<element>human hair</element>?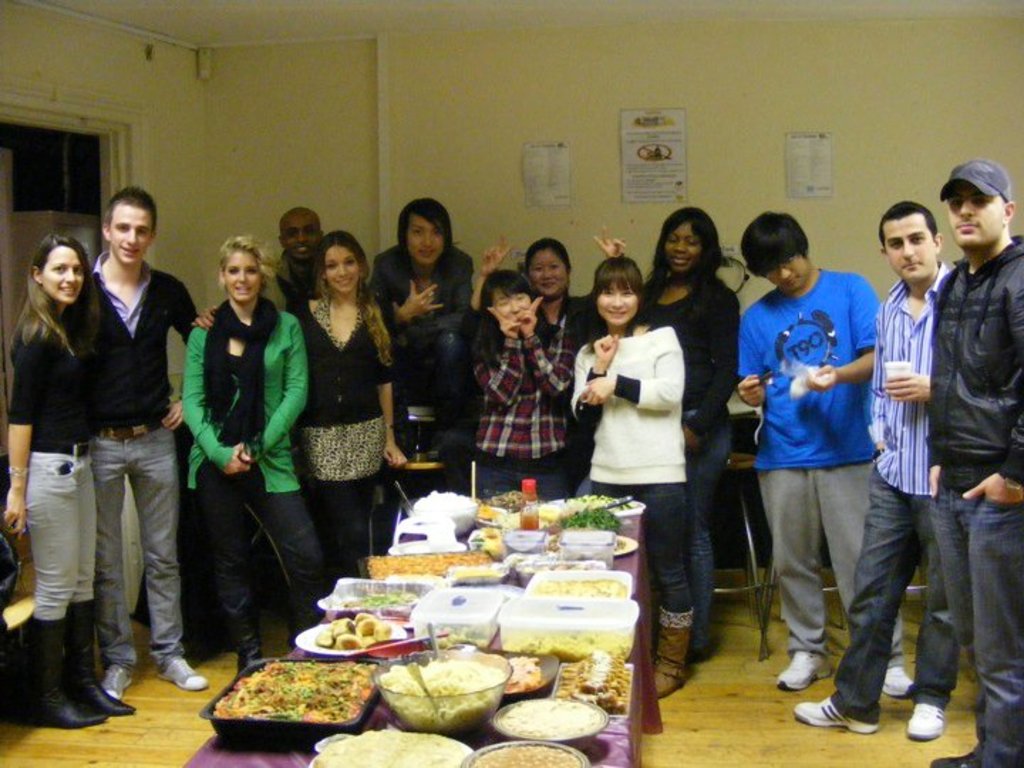
<box>880,199,946,256</box>
